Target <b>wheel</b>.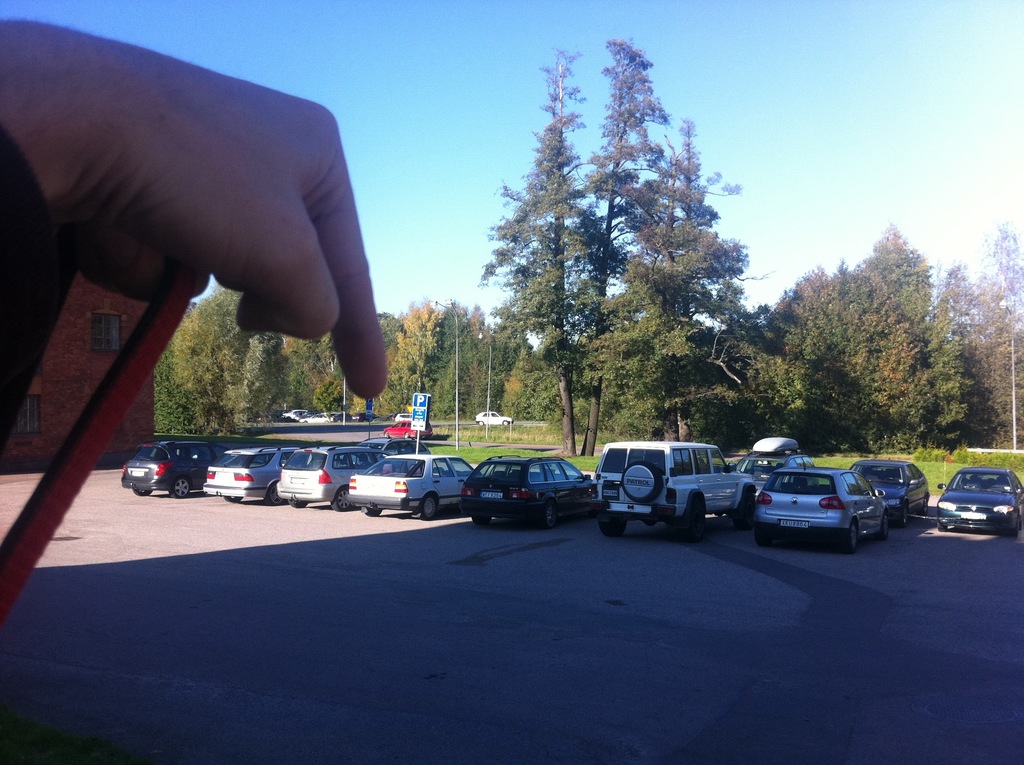
Target region: <region>879, 512, 889, 540</region>.
